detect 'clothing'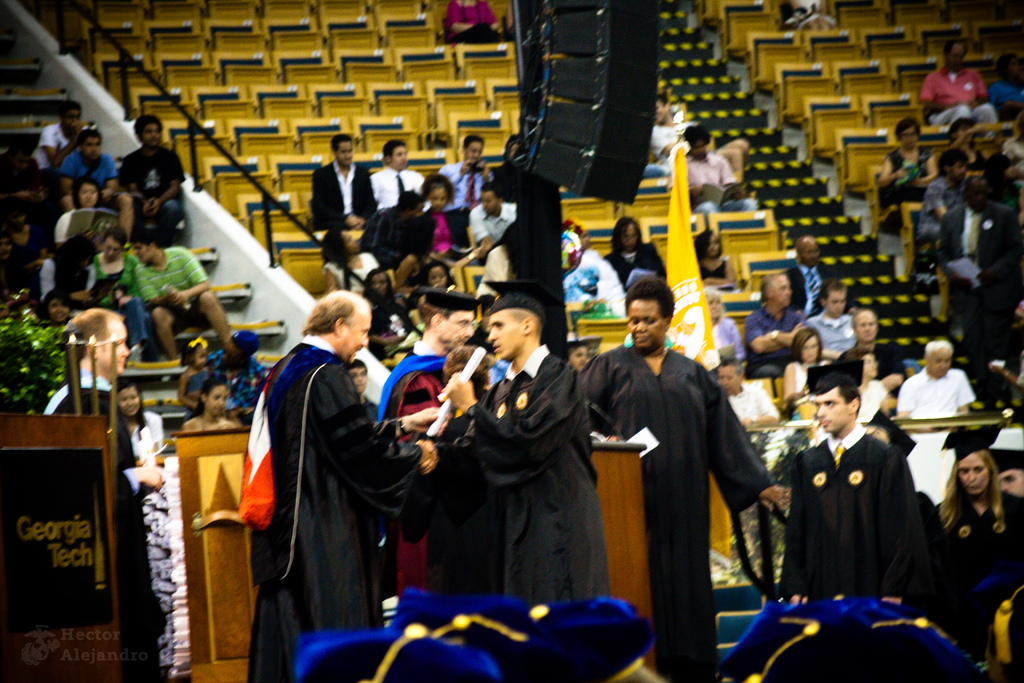
bbox(445, 0, 502, 44)
